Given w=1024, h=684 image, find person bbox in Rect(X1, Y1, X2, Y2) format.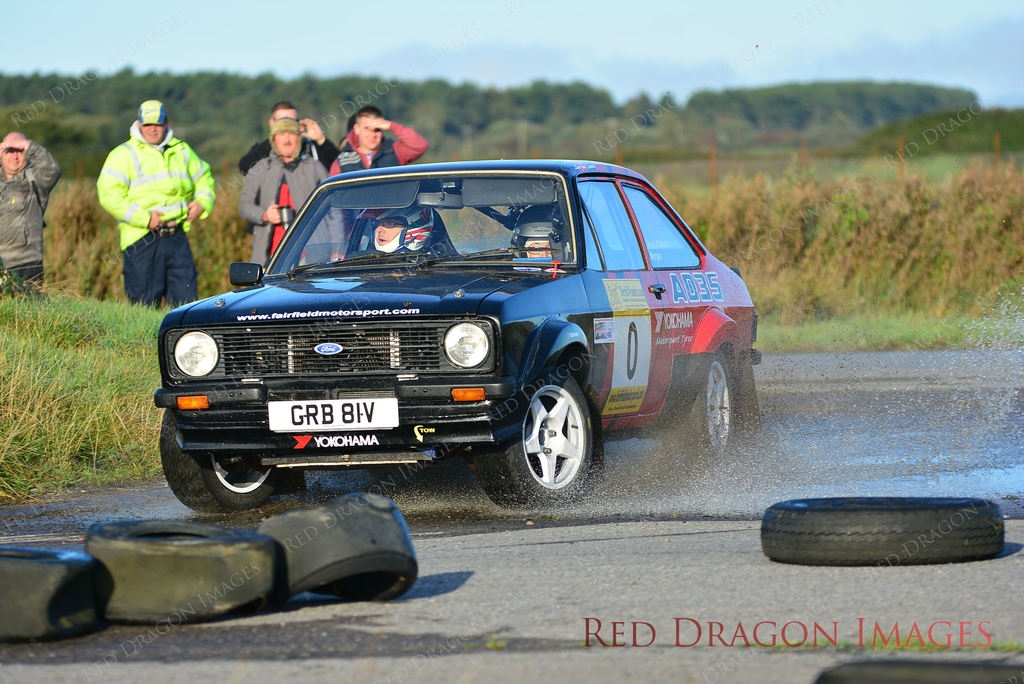
Rect(339, 113, 356, 143).
